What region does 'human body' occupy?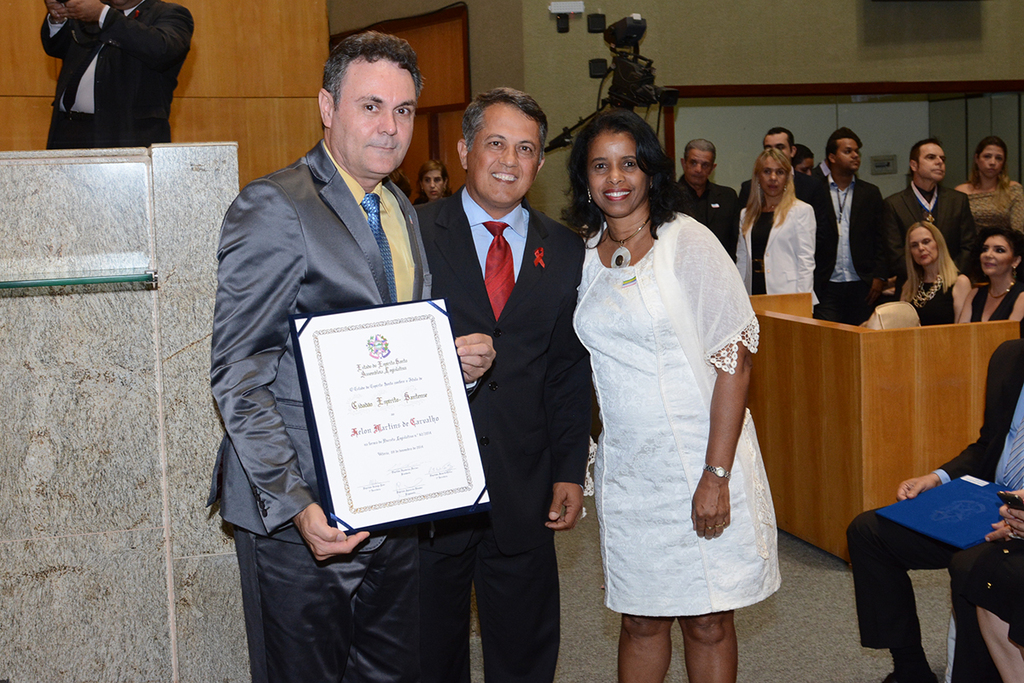
969,177,1020,231.
